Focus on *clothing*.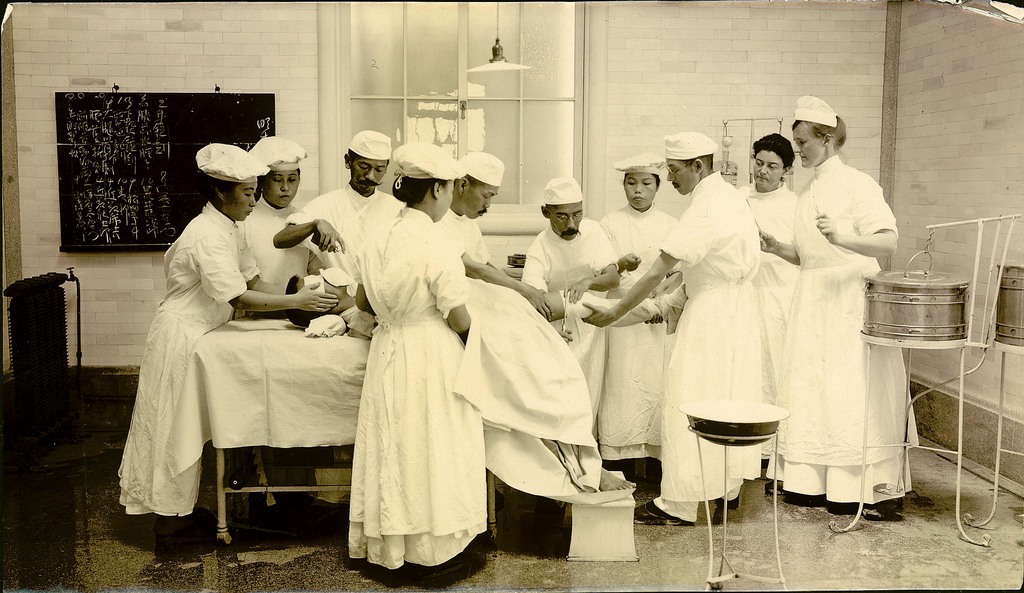
Focused at 765:154:922:504.
